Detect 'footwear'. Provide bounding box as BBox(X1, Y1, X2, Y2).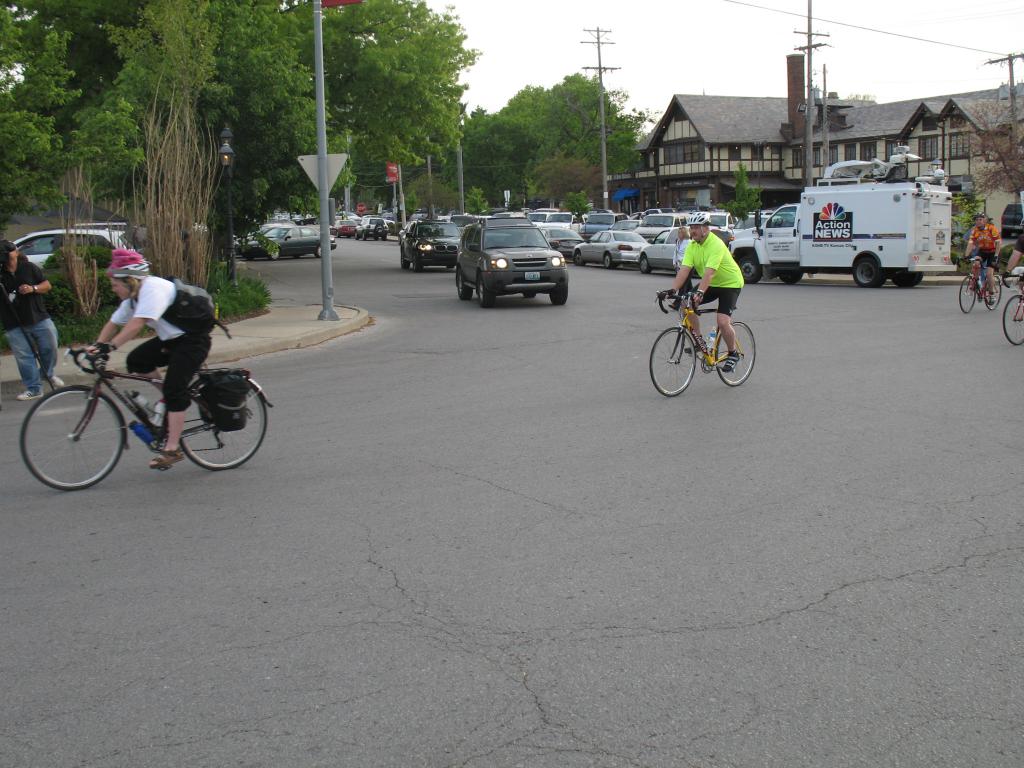
BBox(148, 451, 186, 467).
